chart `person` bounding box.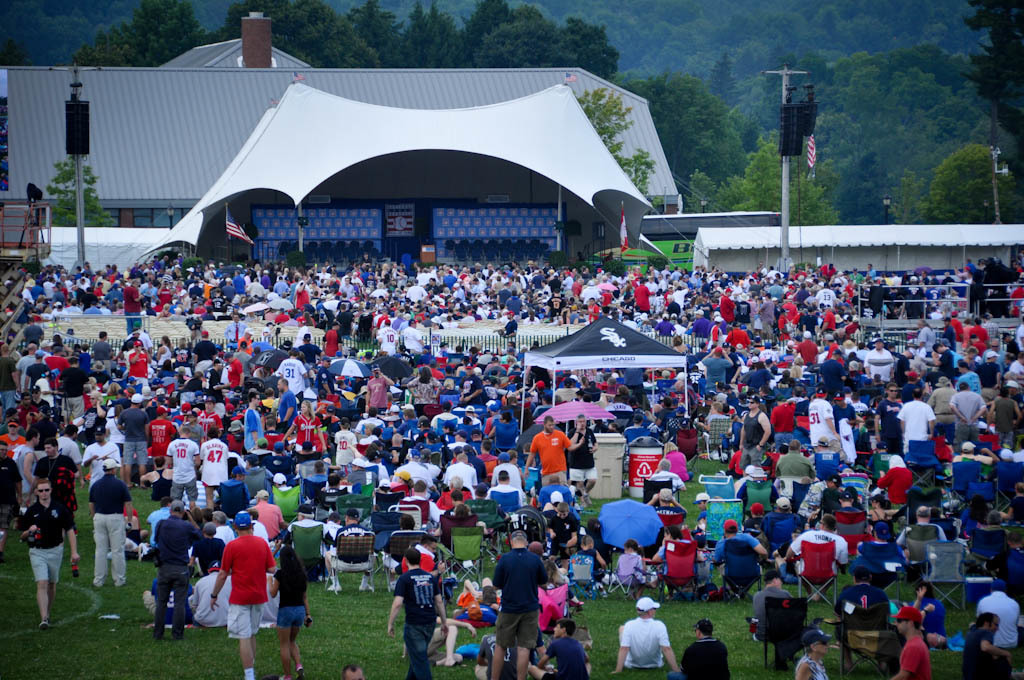
Charted: 788,629,824,677.
